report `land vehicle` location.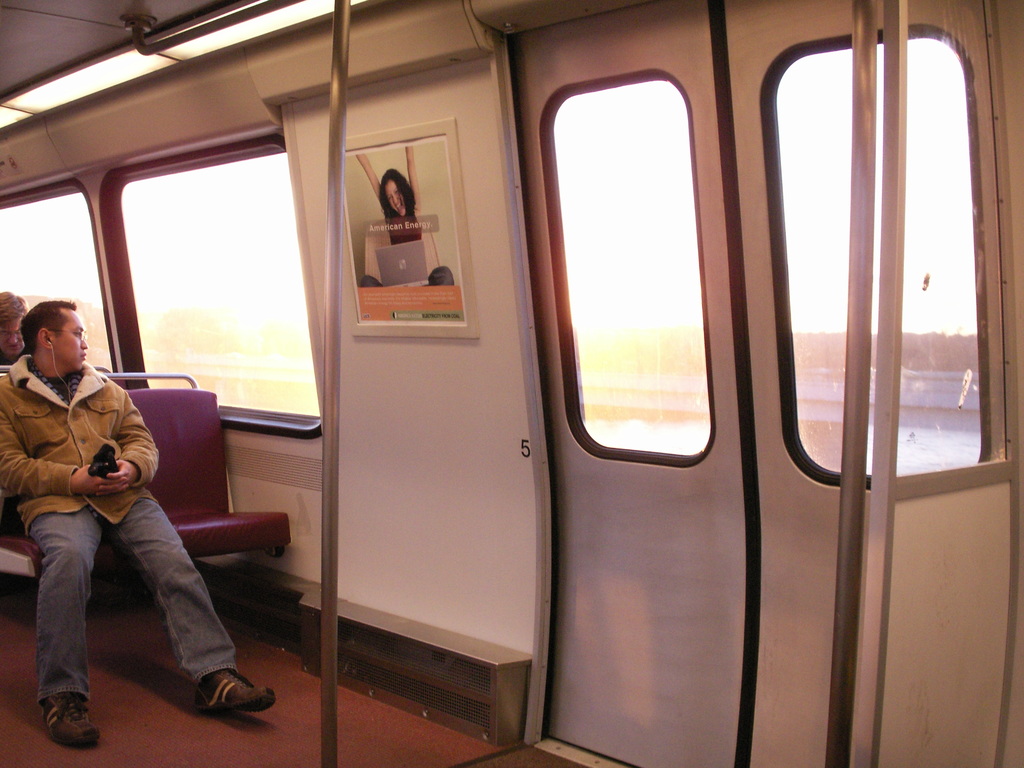
Report: {"x1": 0, "y1": 22, "x2": 1023, "y2": 767}.
